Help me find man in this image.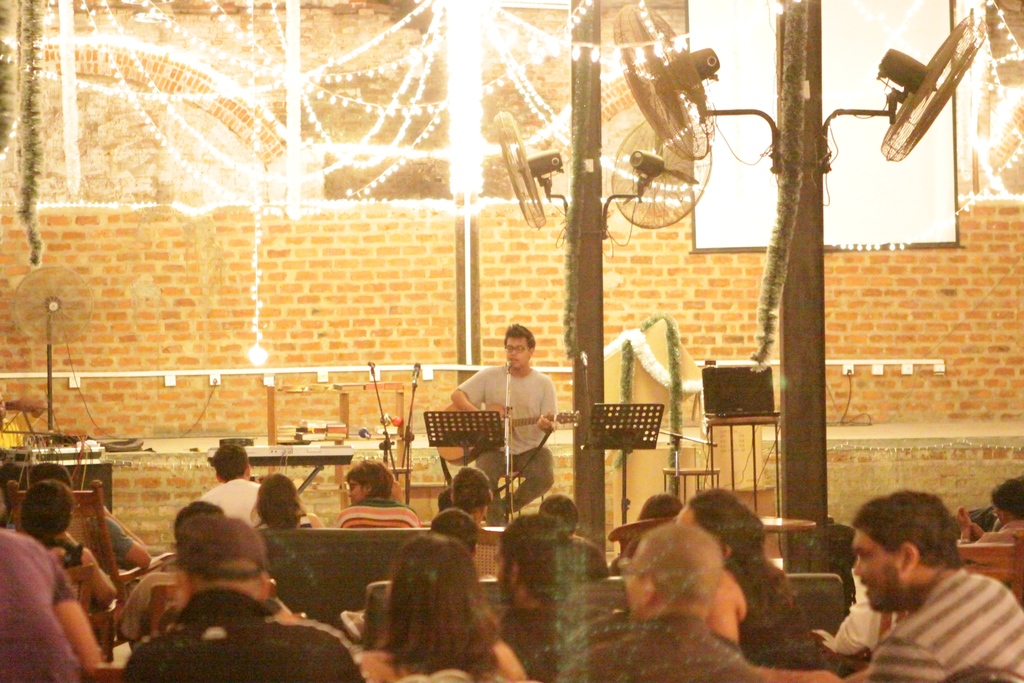
Found it: 449,323,559,529.
